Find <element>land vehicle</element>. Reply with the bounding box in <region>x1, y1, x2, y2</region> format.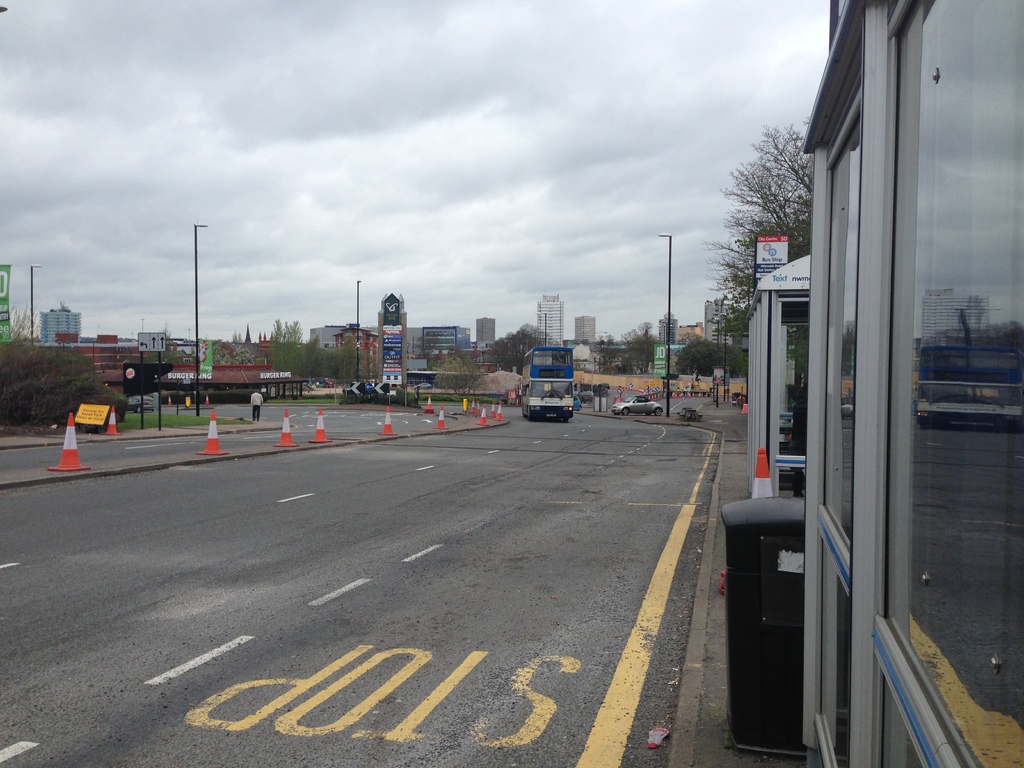
<region>614, 394, 661, 415</region>.
